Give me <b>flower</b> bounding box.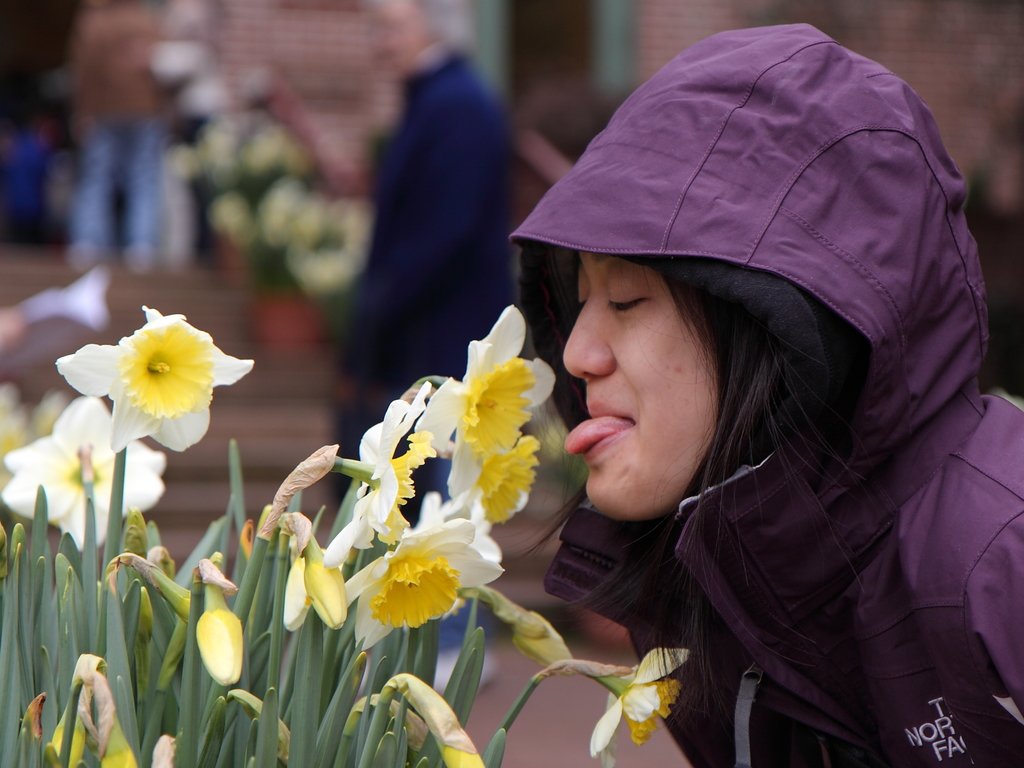
region(0, 394, 170, 558).
